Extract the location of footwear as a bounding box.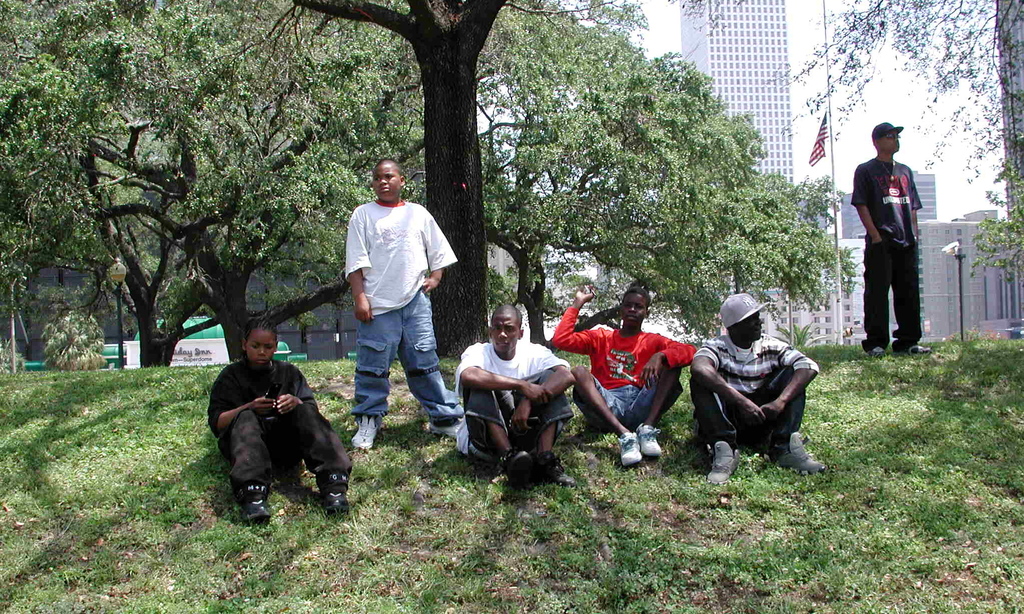
locate(612, 429, 642, 465).
